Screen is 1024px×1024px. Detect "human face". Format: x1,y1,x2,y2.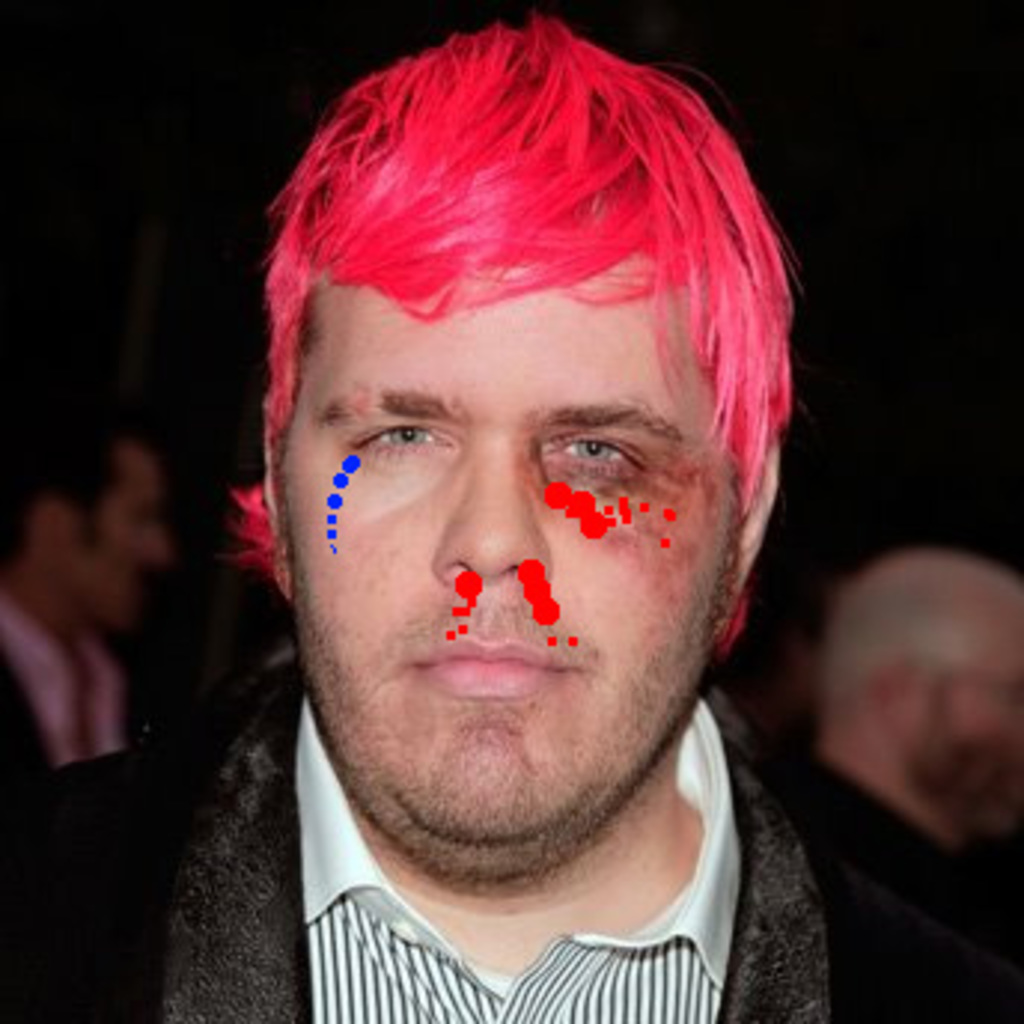
286,238,741,851.
